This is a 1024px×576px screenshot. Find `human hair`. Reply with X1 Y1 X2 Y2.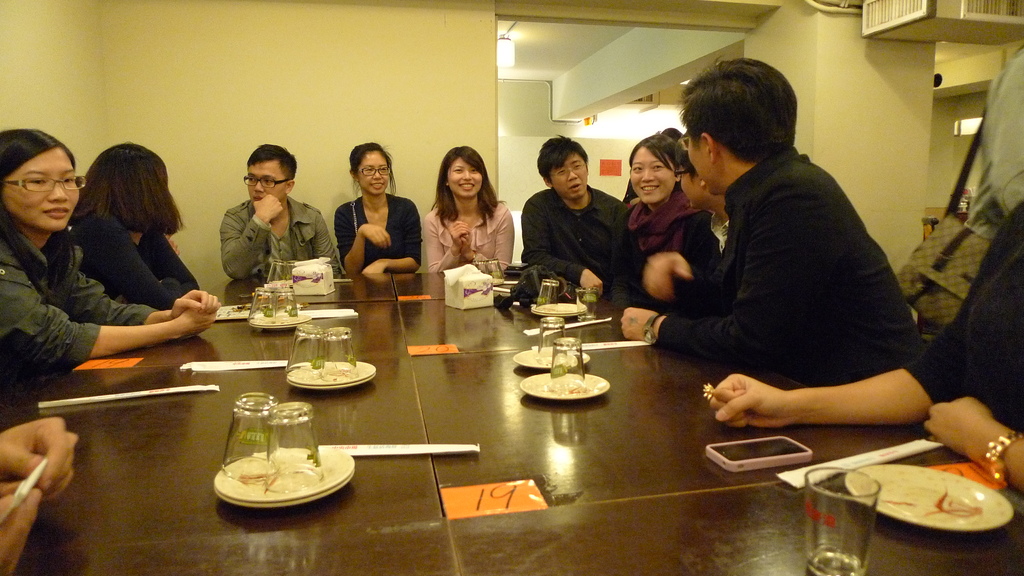
428 145 501 229.
